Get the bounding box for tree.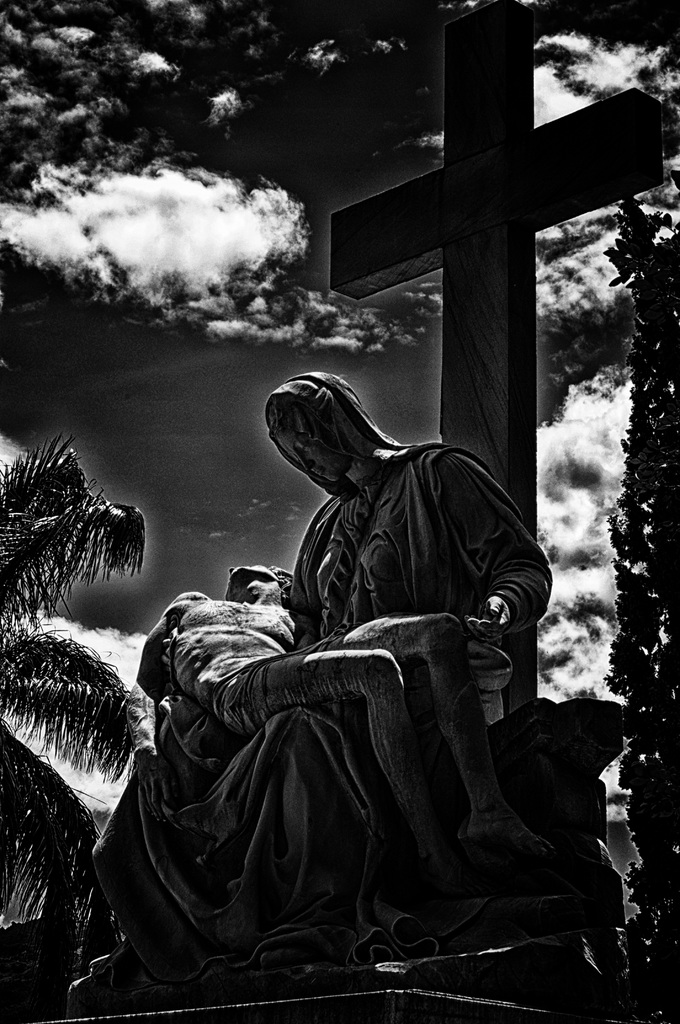
[left=0, top=498, right=154, bottom=980].
